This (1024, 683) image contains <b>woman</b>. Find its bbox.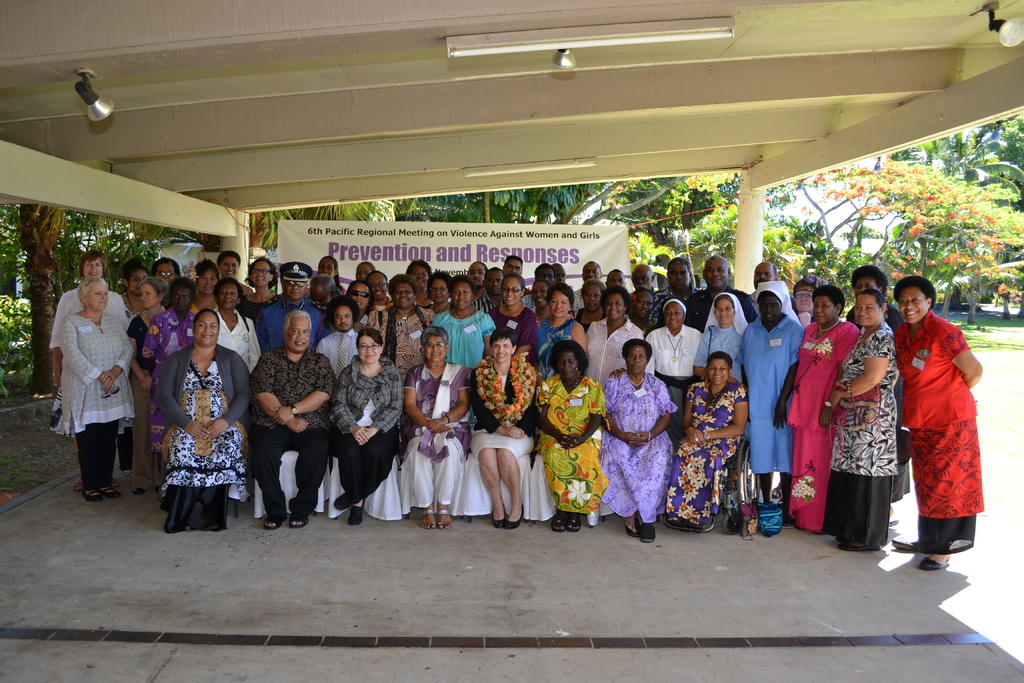
Rect(436, 276, 493, 368).
